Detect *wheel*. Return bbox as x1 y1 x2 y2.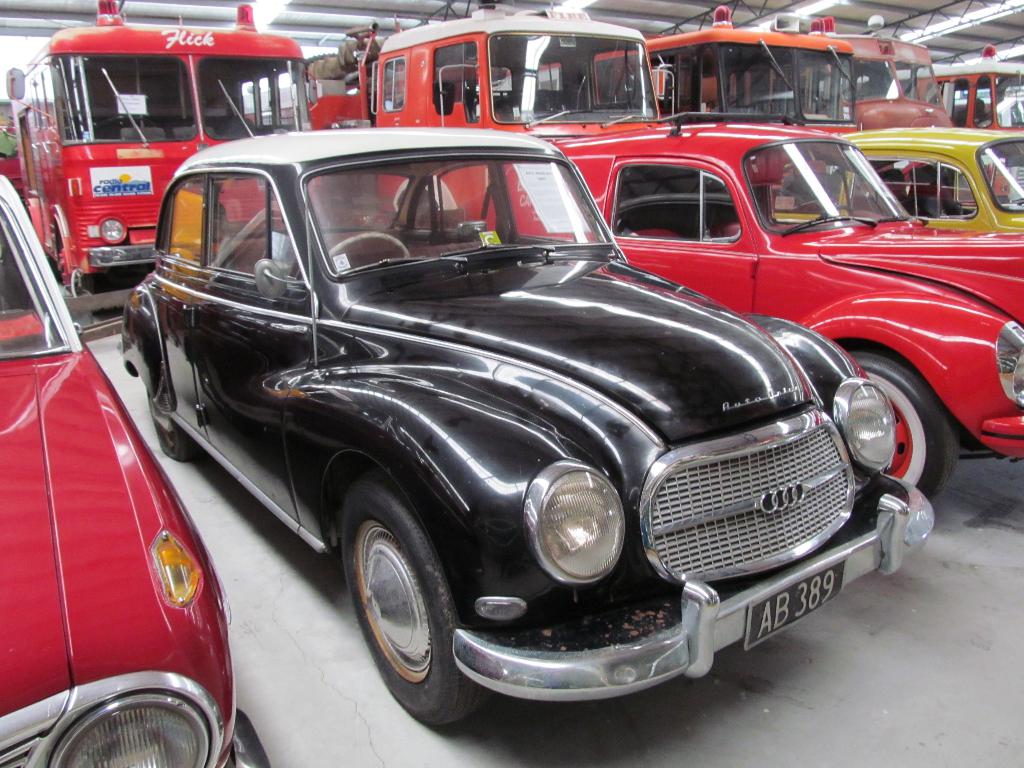
148 401 198 460.
